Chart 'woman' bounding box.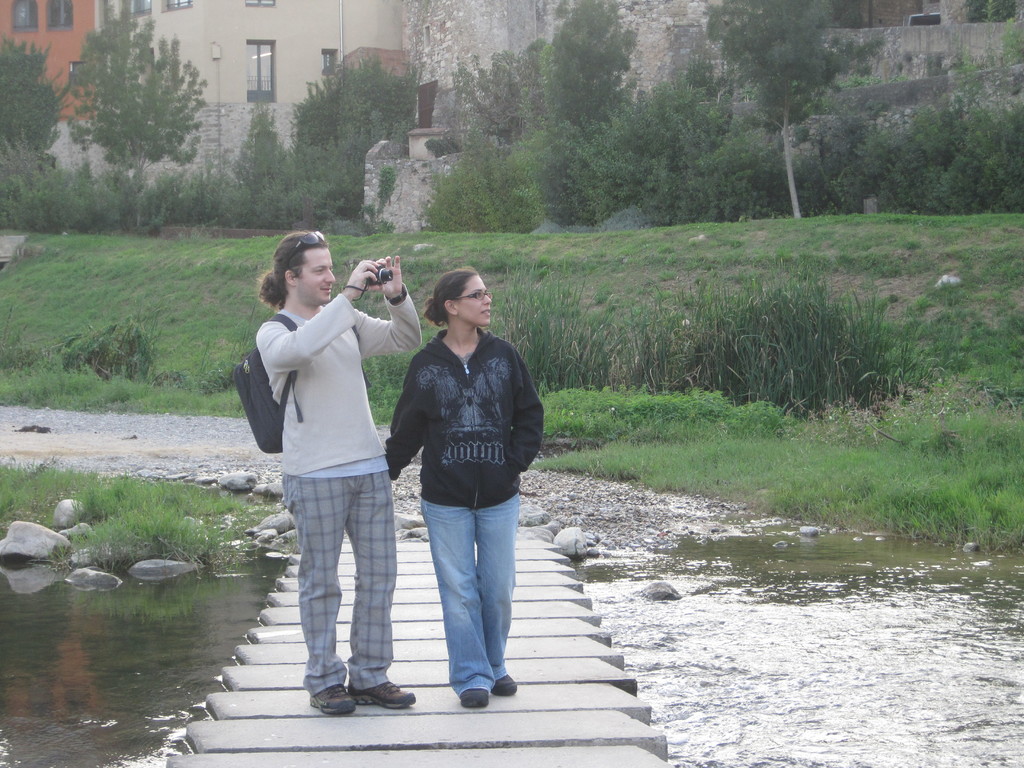
Charted: 381,268,546,705.
